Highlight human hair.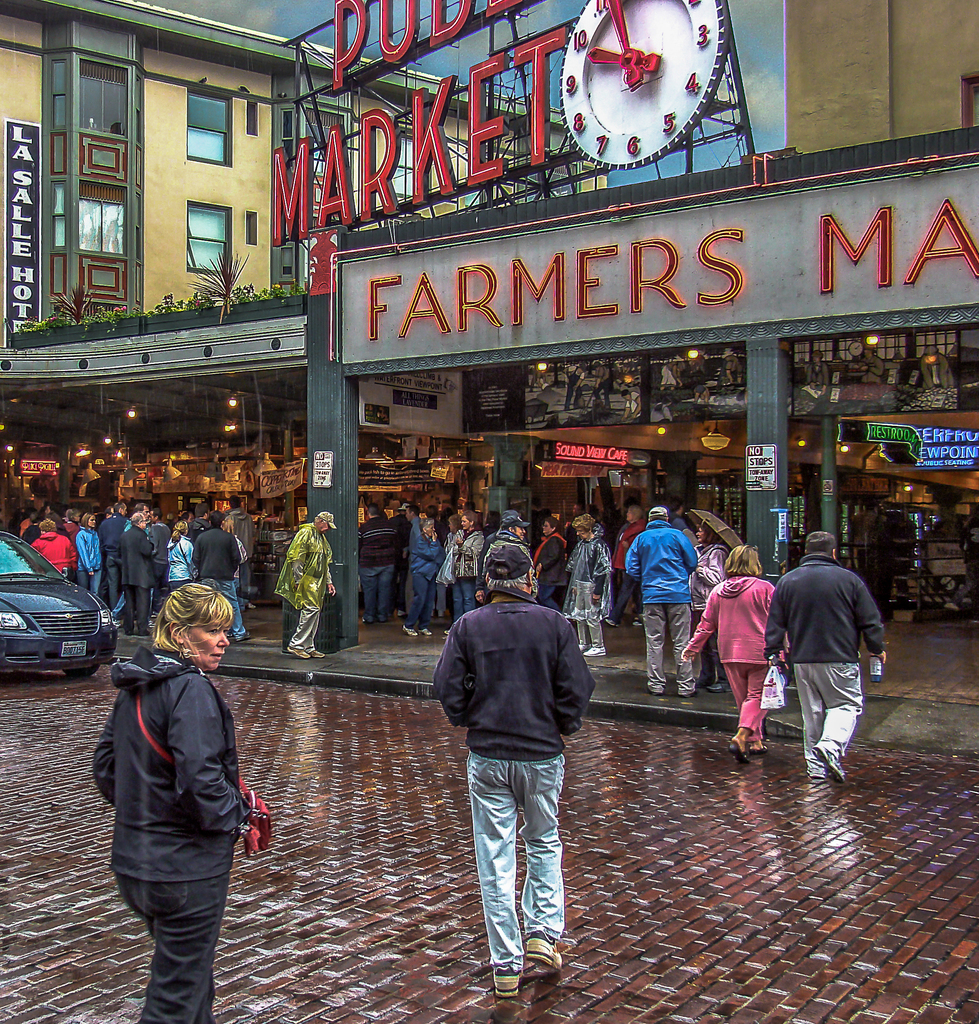
Highlighted region: 195 502 209 515.
